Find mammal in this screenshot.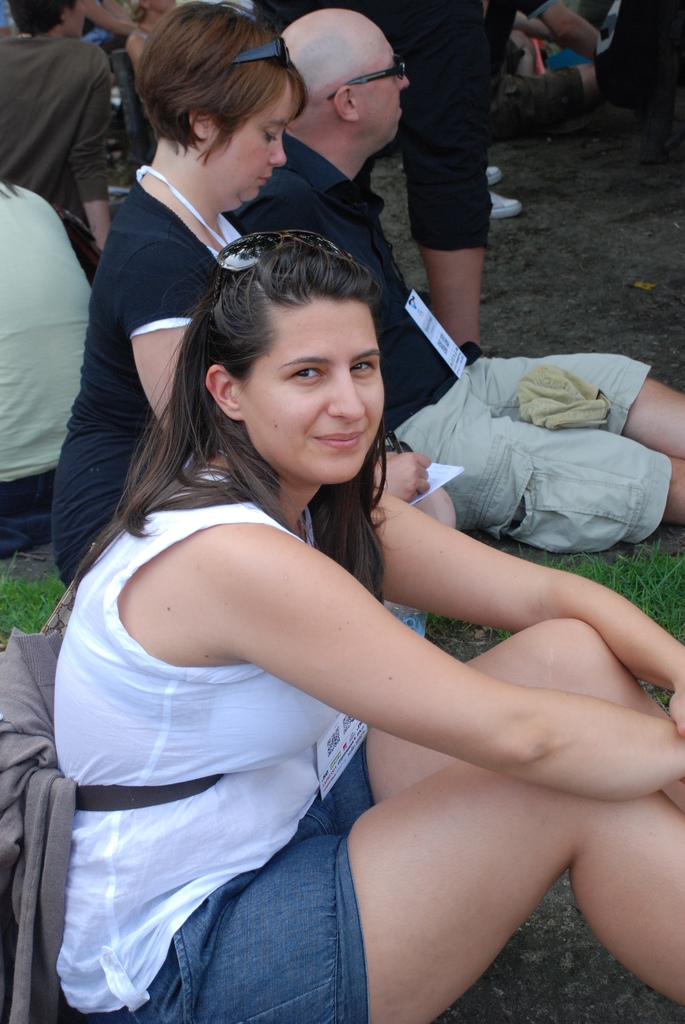
The bounding box for mammal is BBox(0, 169, 91, 557).
